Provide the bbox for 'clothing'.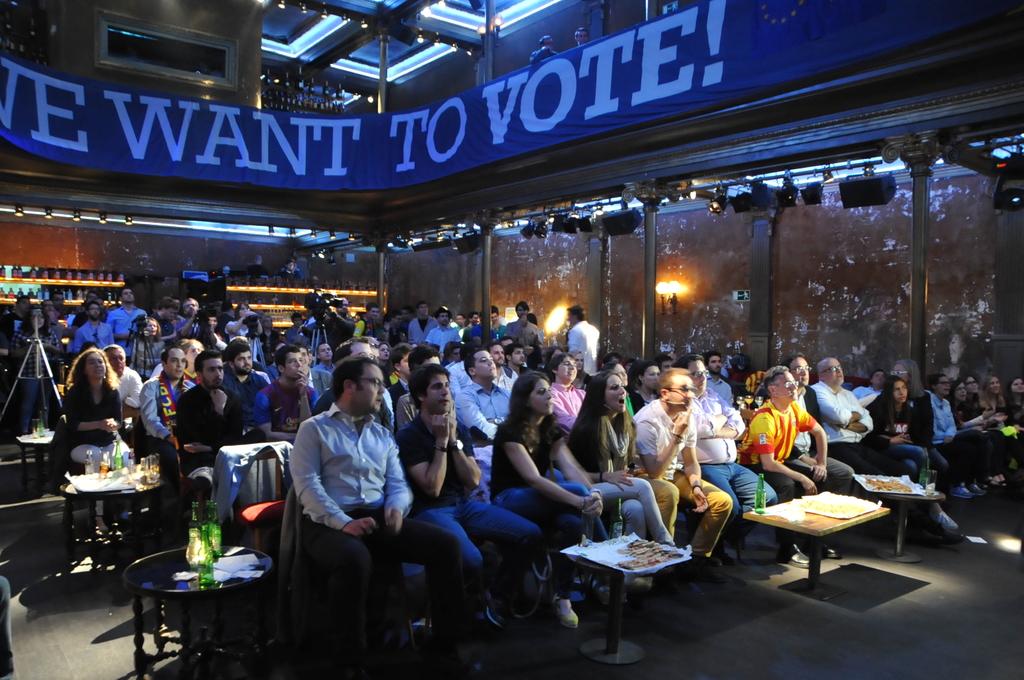
region(395, 406, 547, 599).
